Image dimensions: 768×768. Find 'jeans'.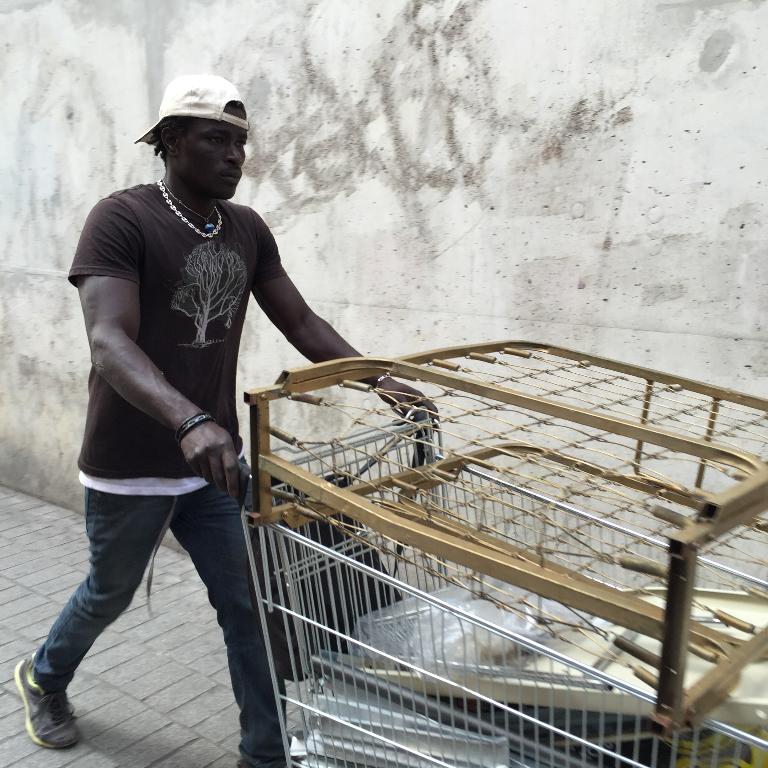
bbox=[27, 472, 285, 728].
